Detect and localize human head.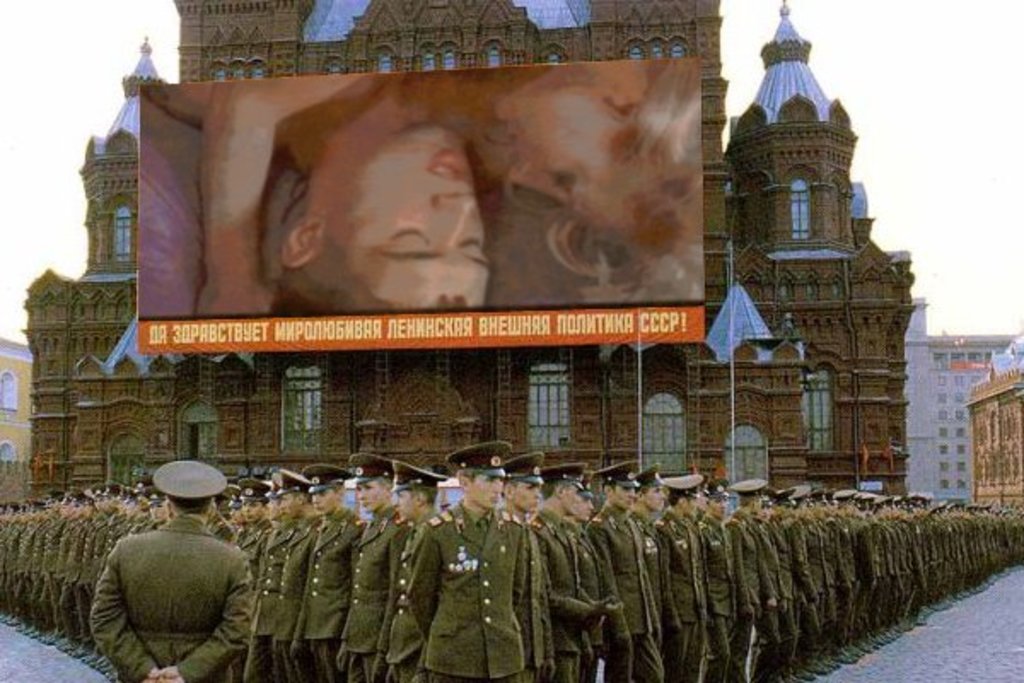
Localized at <region>218, 90, 517, 312</region>.
